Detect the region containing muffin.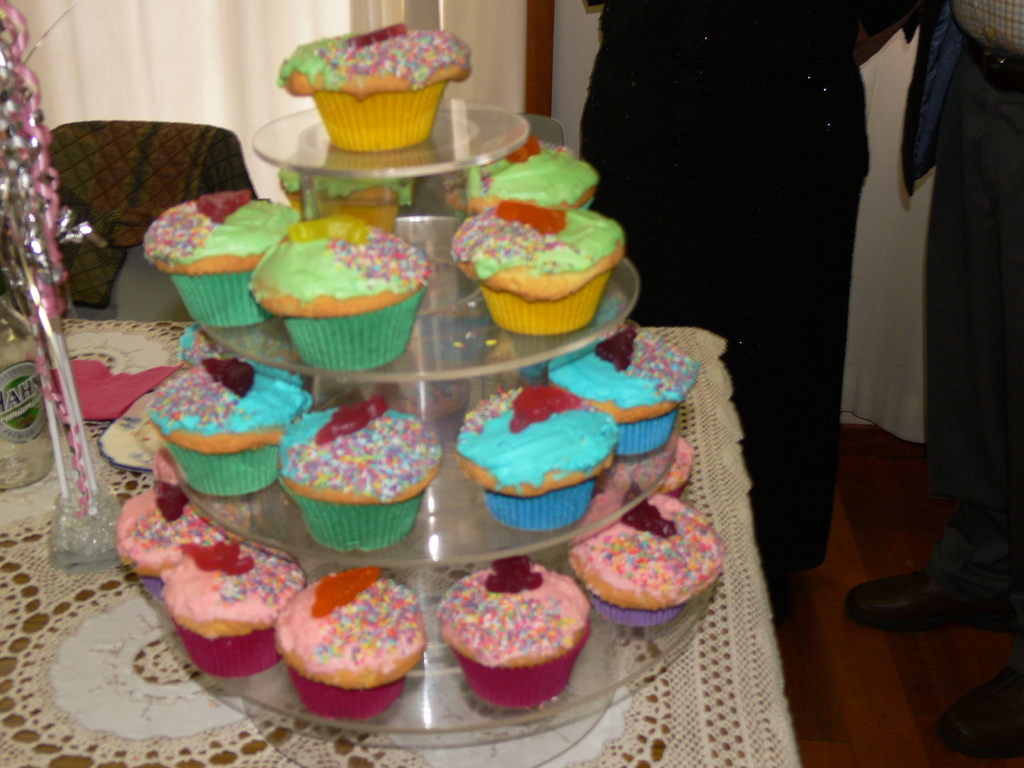
271/394/447/553.
